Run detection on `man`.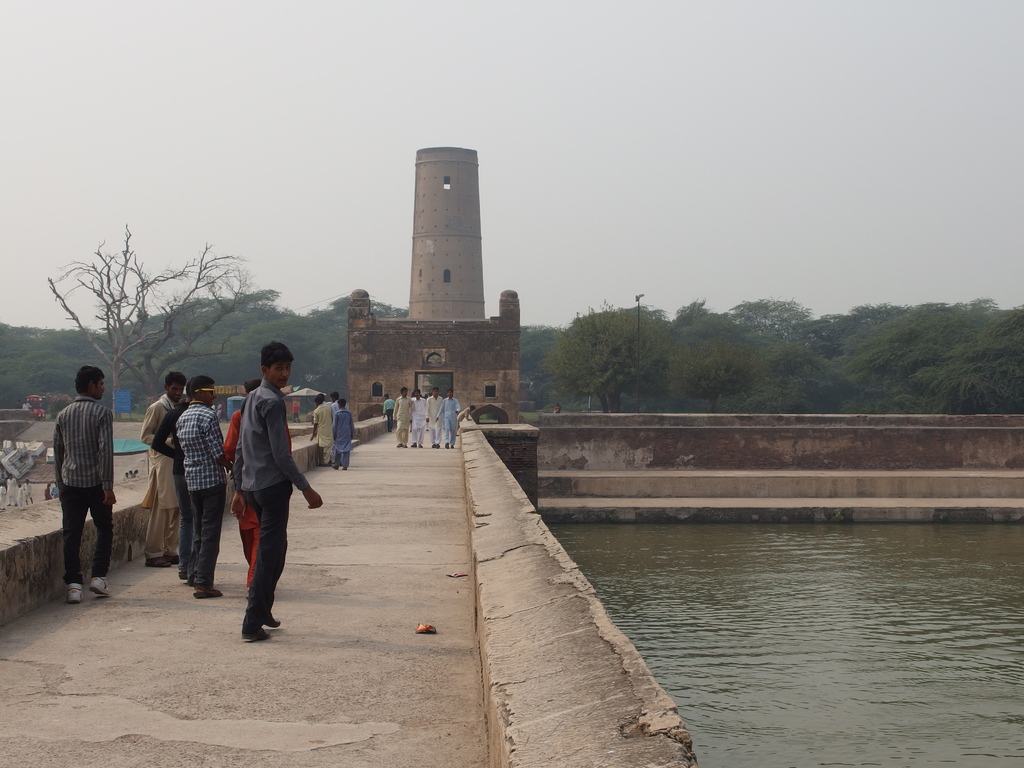
Result: rect(239, 342, 326, 642).
